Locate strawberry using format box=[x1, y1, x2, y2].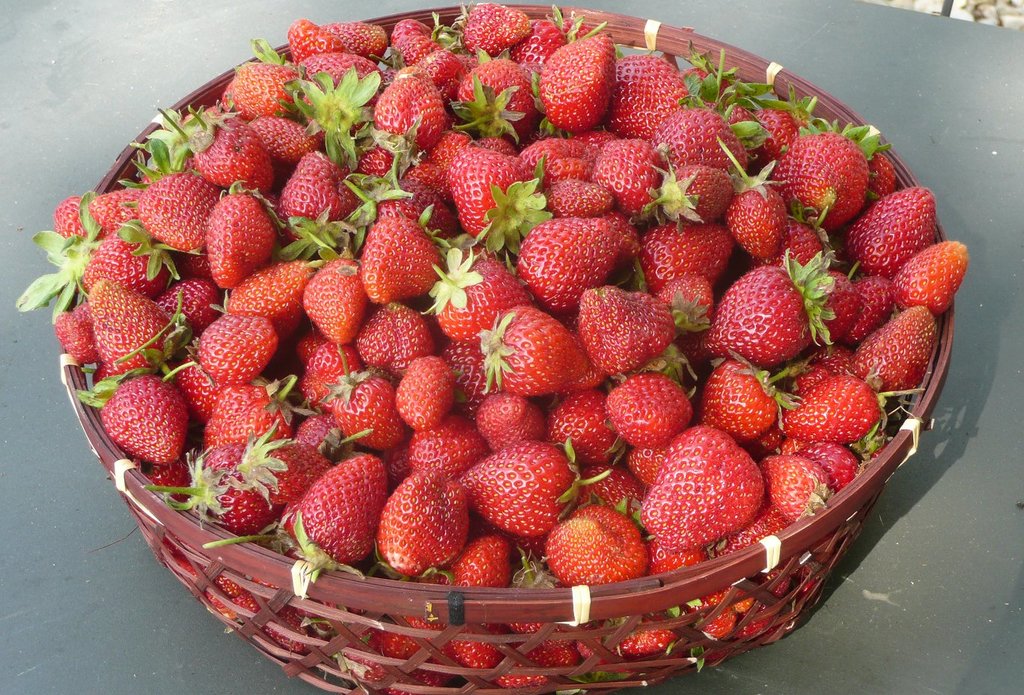
box=[732, 189, 795, 258].
